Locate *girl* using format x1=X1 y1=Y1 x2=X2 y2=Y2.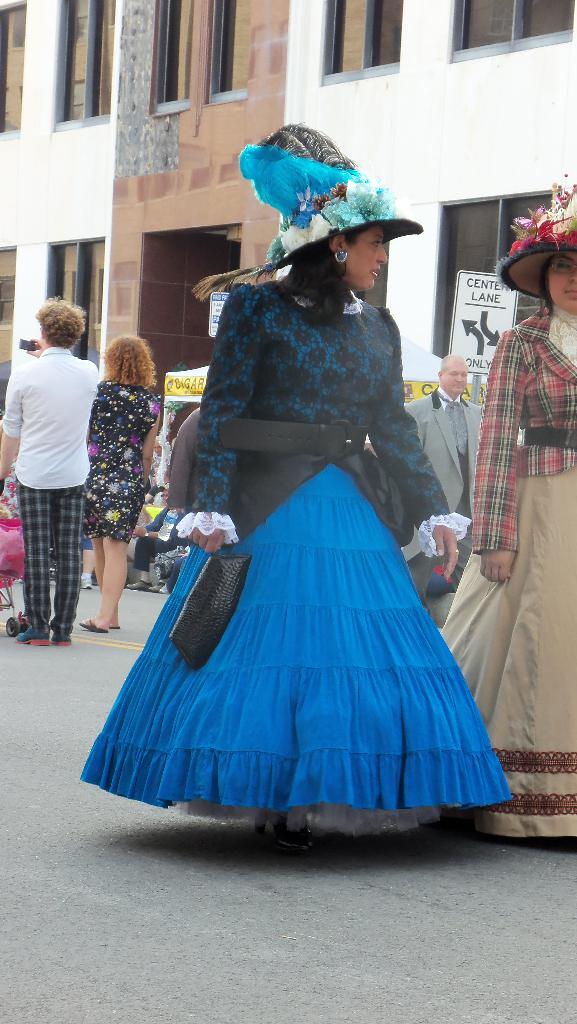
x1=72 y1=125 x2=515 y2=843.
